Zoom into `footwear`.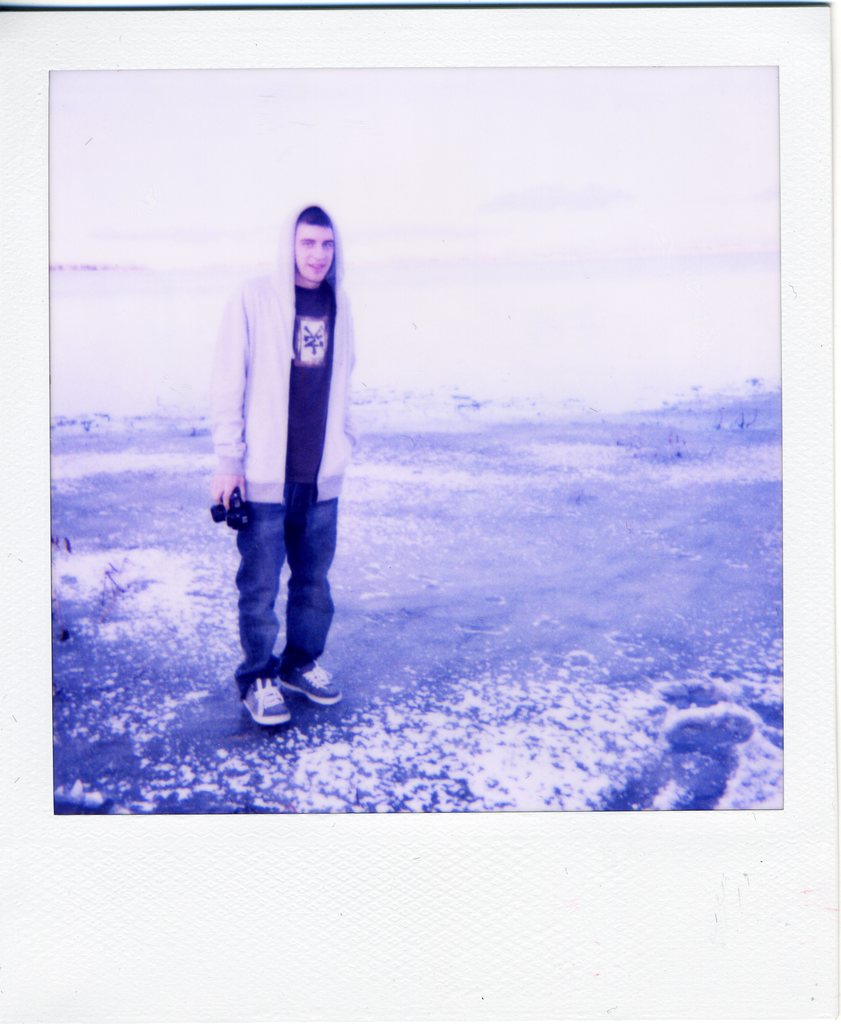
Zoom target: select_region(277, 657, 343, 712).
